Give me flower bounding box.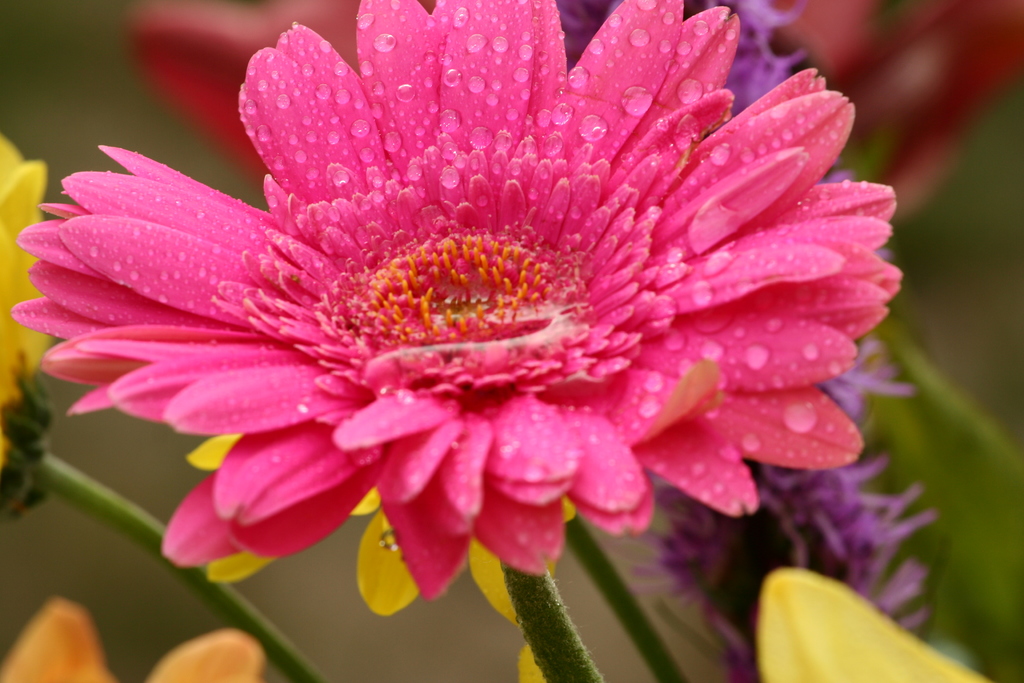
(left=556, top=0, right=916, bottom=428).
